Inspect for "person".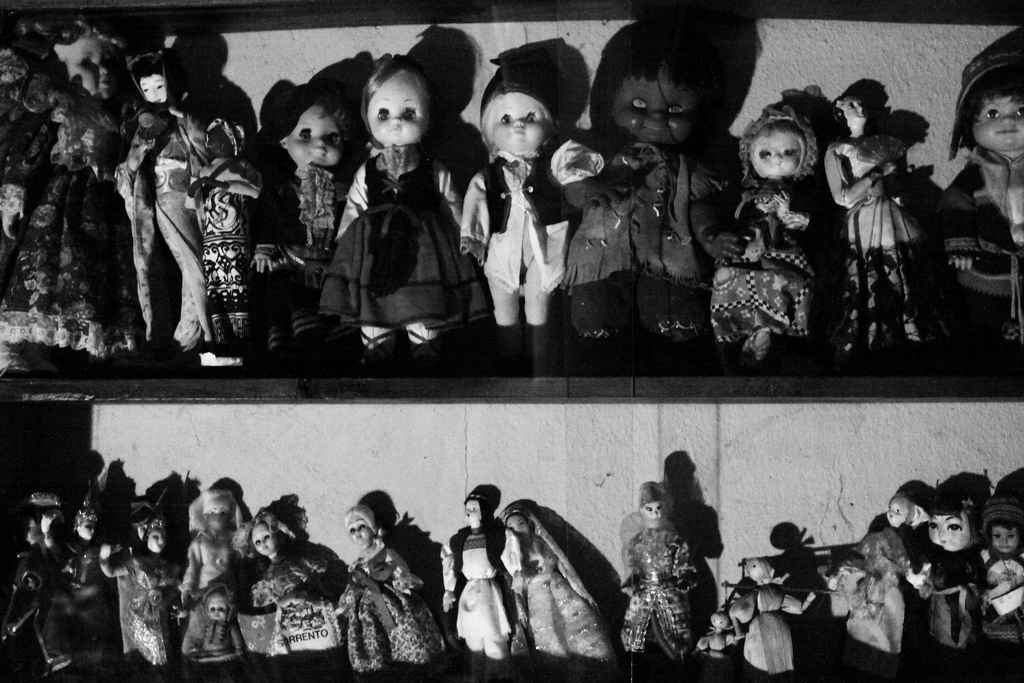
Inspection: <bbox>108, 45, 214, 359</bbox>.
